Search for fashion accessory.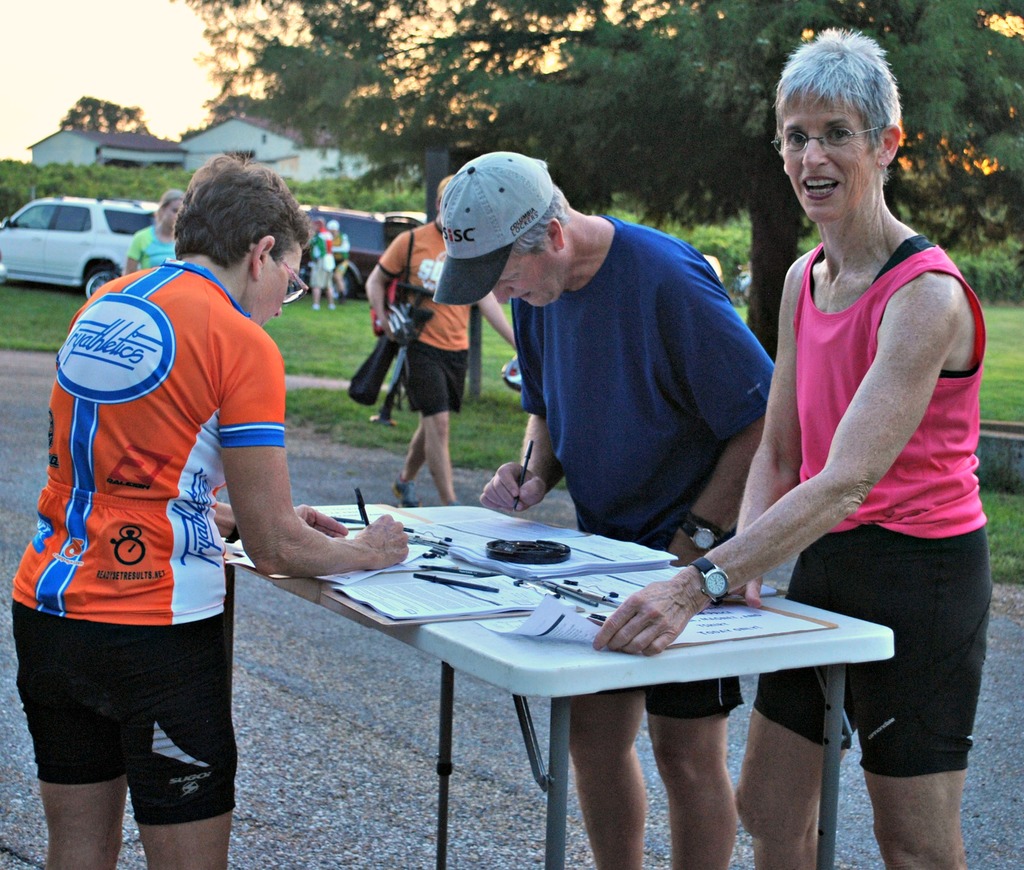
Found at (394,472,422,508).
